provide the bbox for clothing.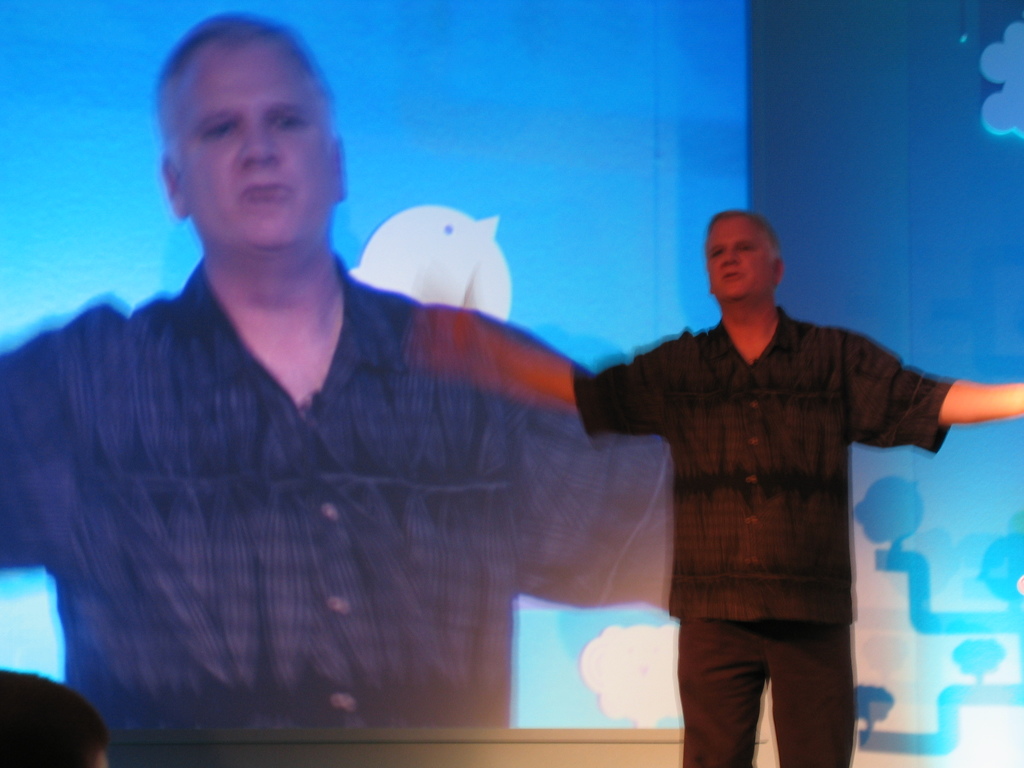
{"left": 563, "top": 264, "right": 972, "bottom": 704}.
